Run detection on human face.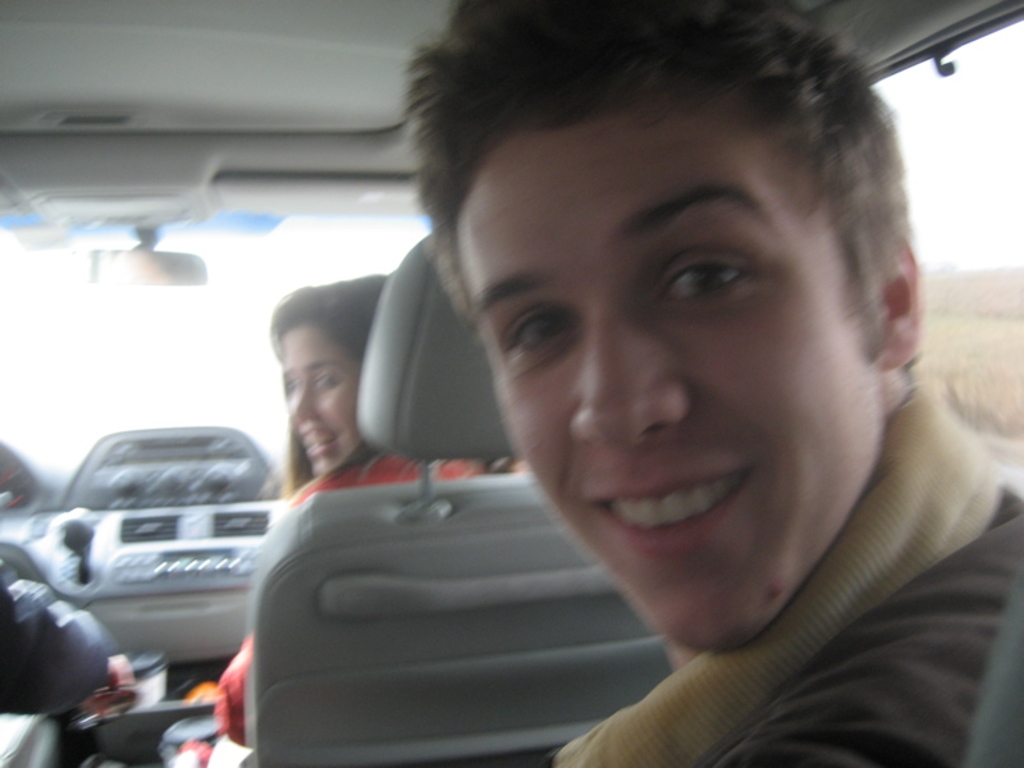
Result: {"left": 278, "top": 317, "right": 365, "bottom": 474}.
